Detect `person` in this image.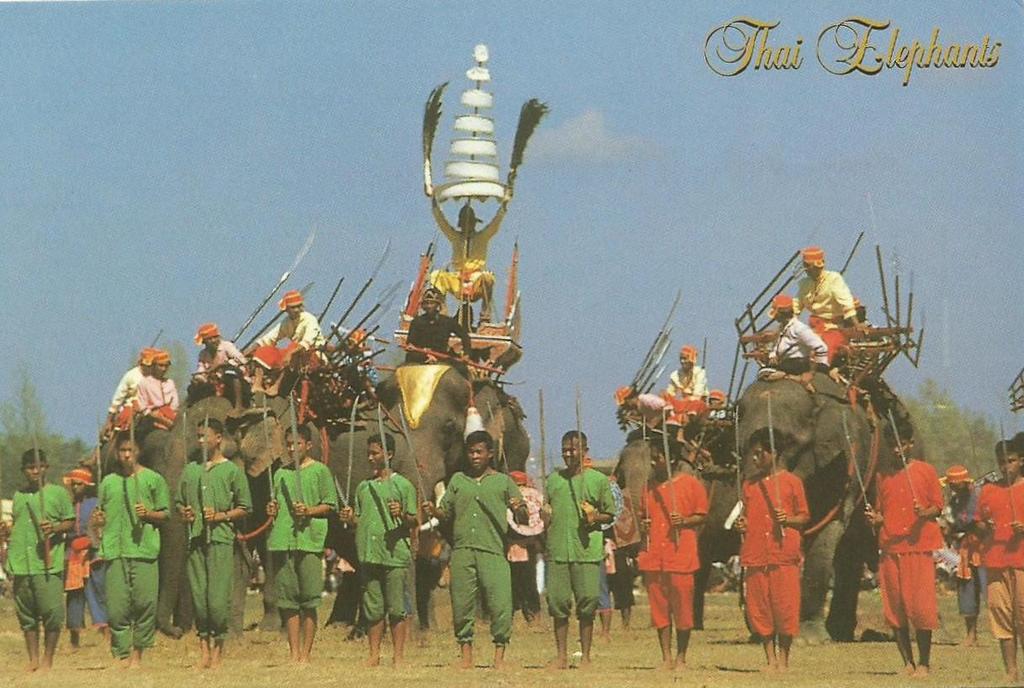
Detection: rect(626, 435, 710, 671).
